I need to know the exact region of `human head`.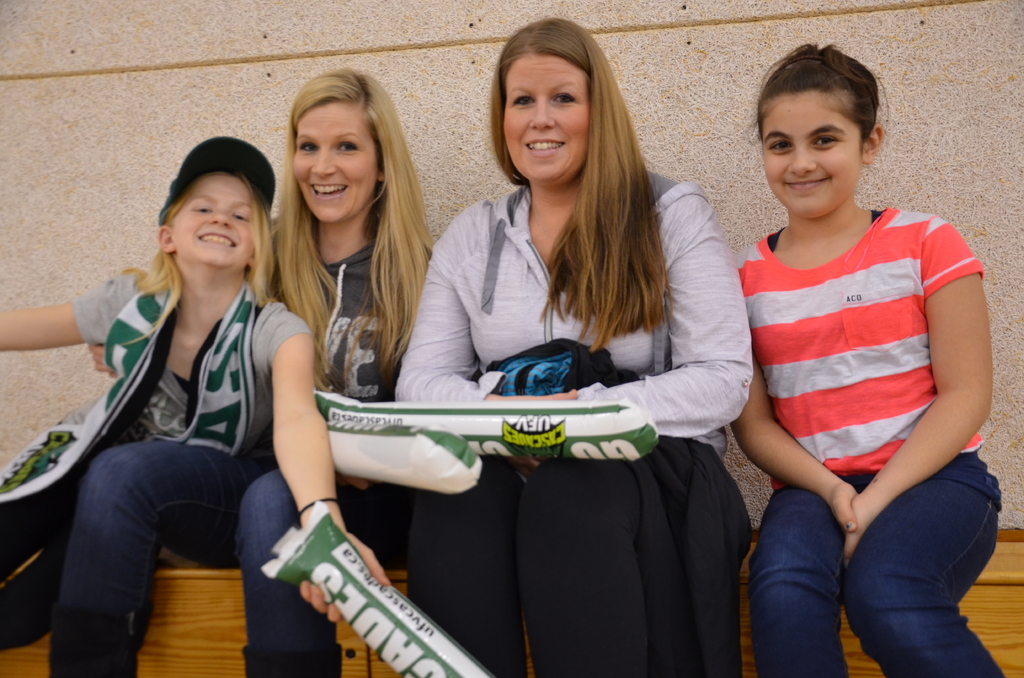
Region: box(156, 165, 265, 268).
